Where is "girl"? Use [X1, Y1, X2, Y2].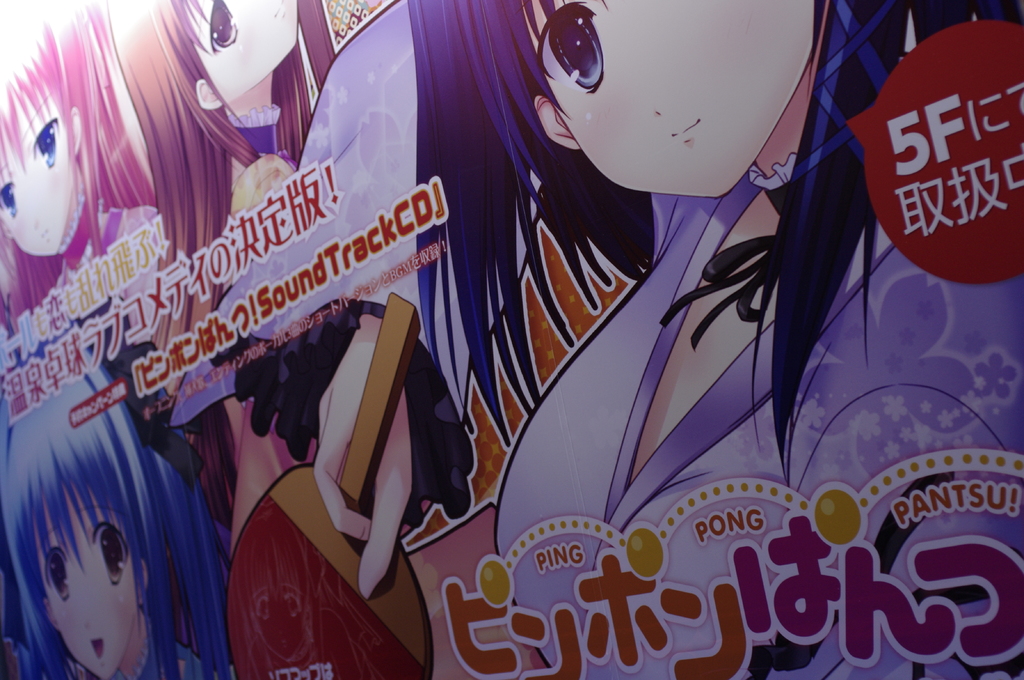
[4, 377, 253, 679].
